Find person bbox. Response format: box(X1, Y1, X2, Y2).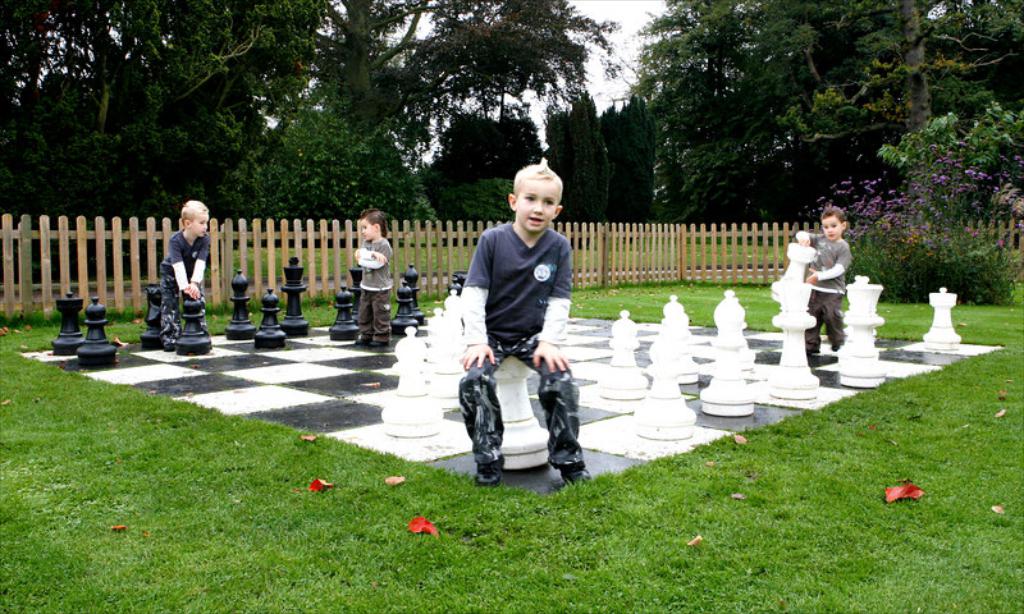
box(457, 152, 596, 490).
